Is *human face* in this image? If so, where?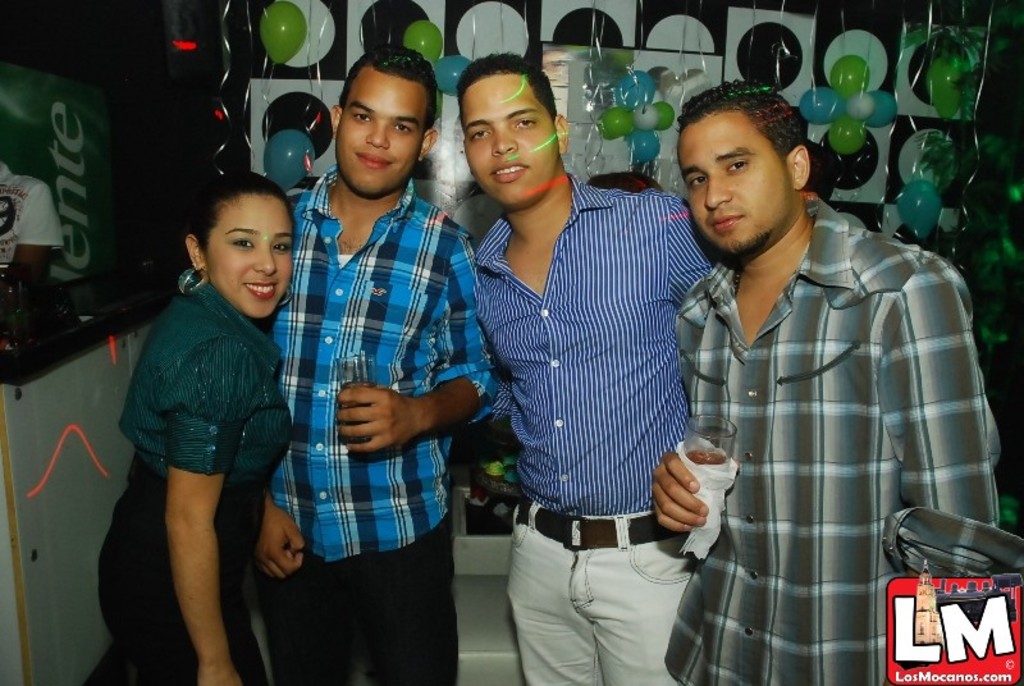
Yes, at pyautogui.locateOnScreen(204, 195, 300, 324).
